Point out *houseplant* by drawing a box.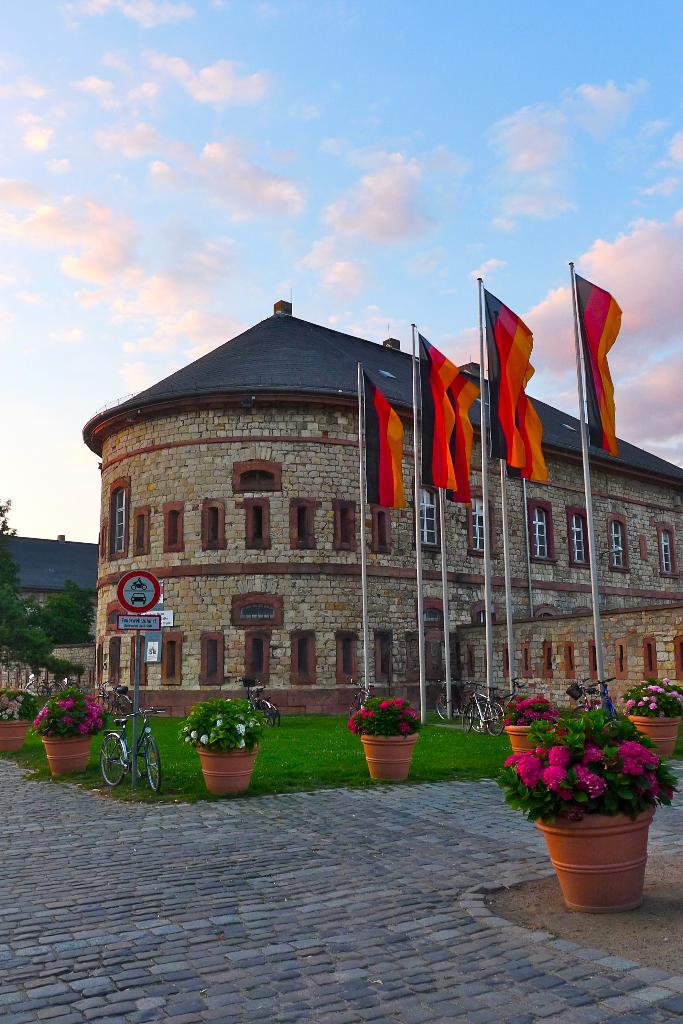
616, 674, 682, 758.
